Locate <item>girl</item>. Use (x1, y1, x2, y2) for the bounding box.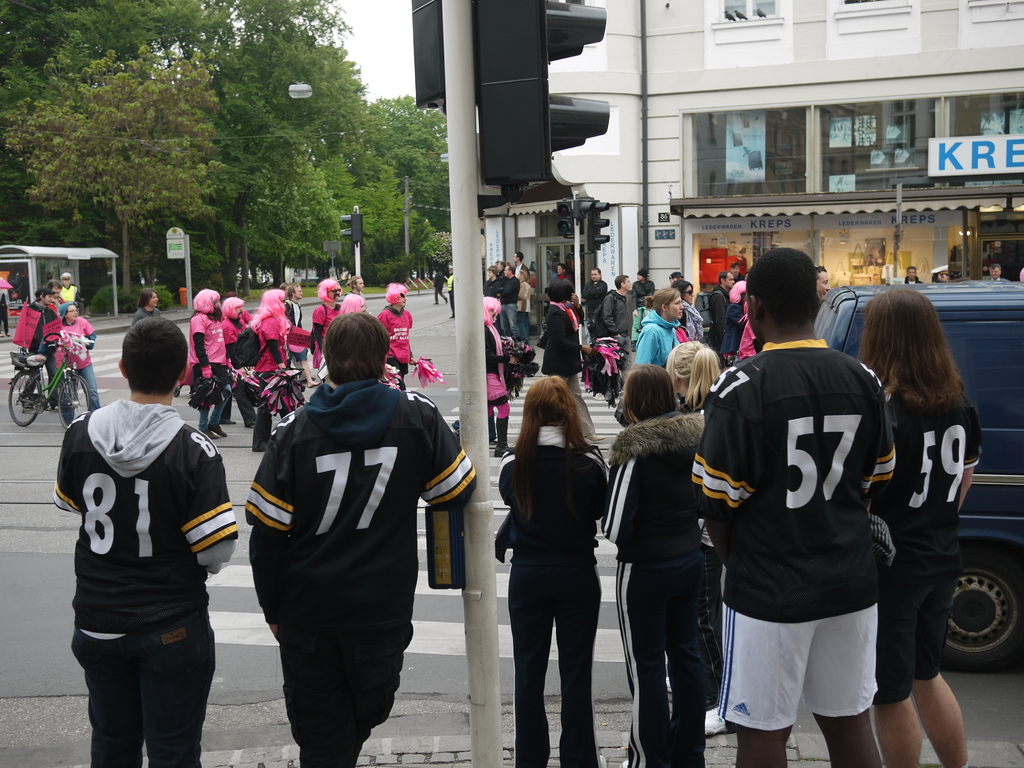
(479, 298, 530, 457).
